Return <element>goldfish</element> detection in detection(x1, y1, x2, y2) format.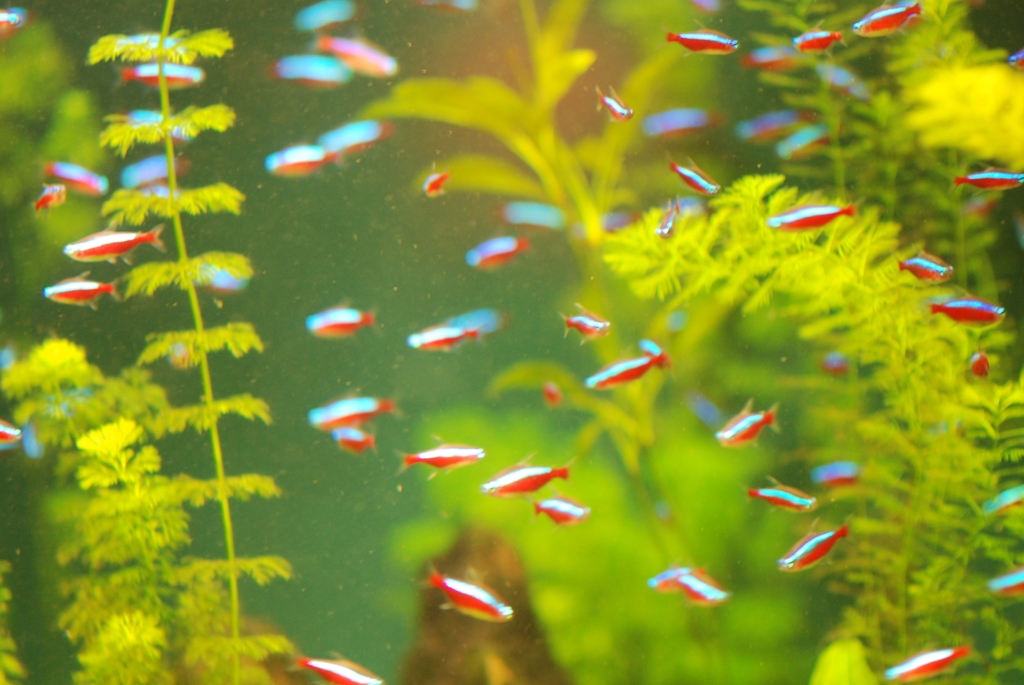
detection(416, 562, 514, 624).
